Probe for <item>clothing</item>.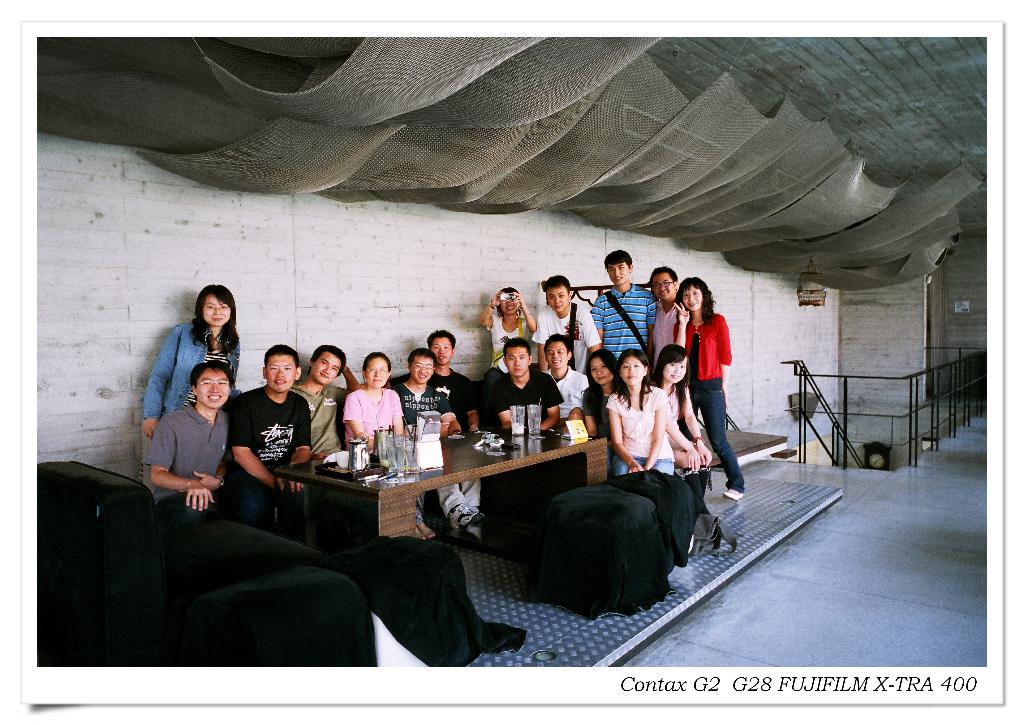
Probe result: <bbox>538, 369, 584, 418</bbox>.
